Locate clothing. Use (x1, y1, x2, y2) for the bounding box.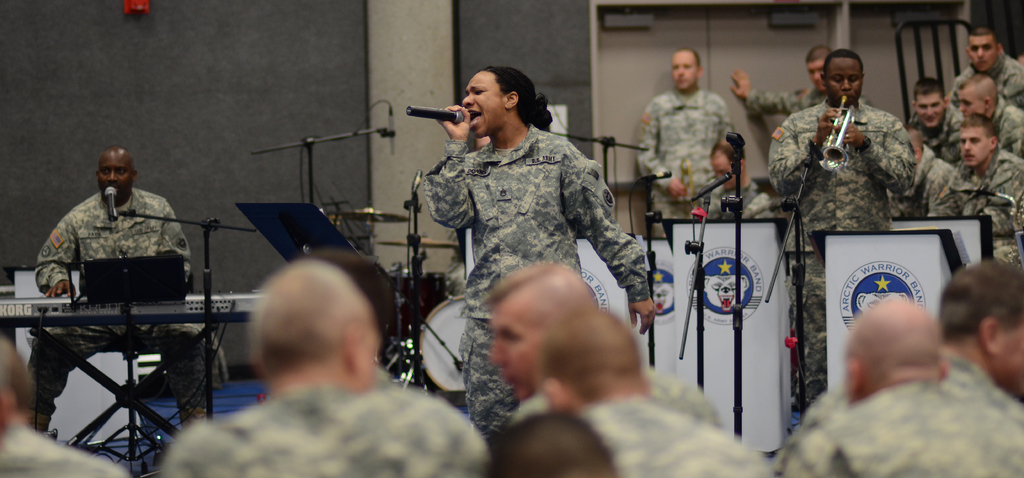
(582, 392, 786, 477).
